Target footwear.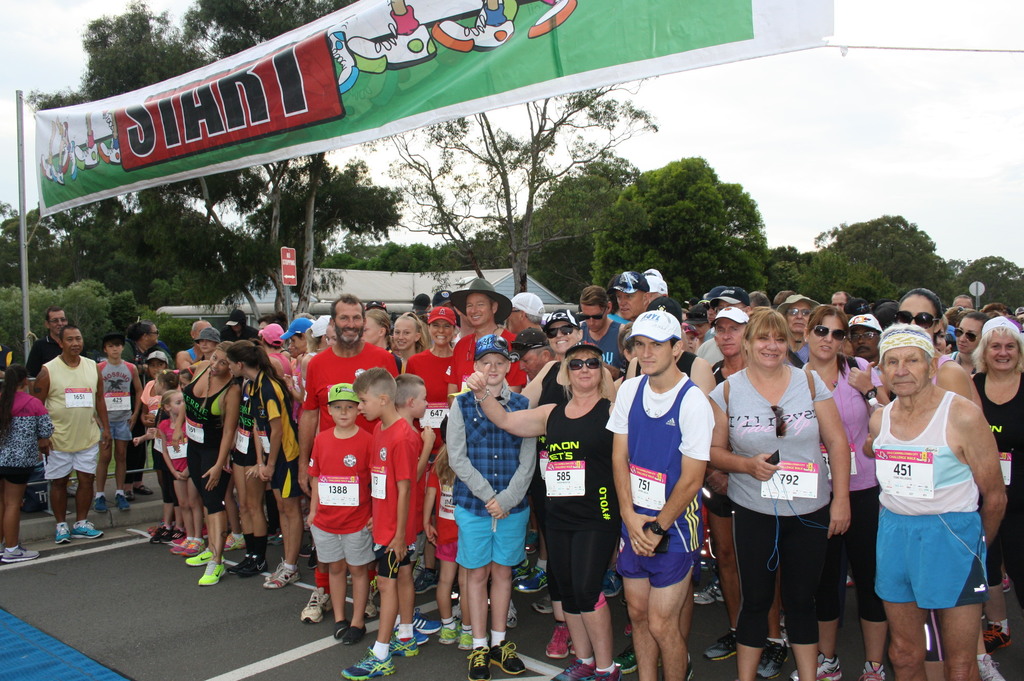
Target region: <region>388, 634, 416, 657</region>.
